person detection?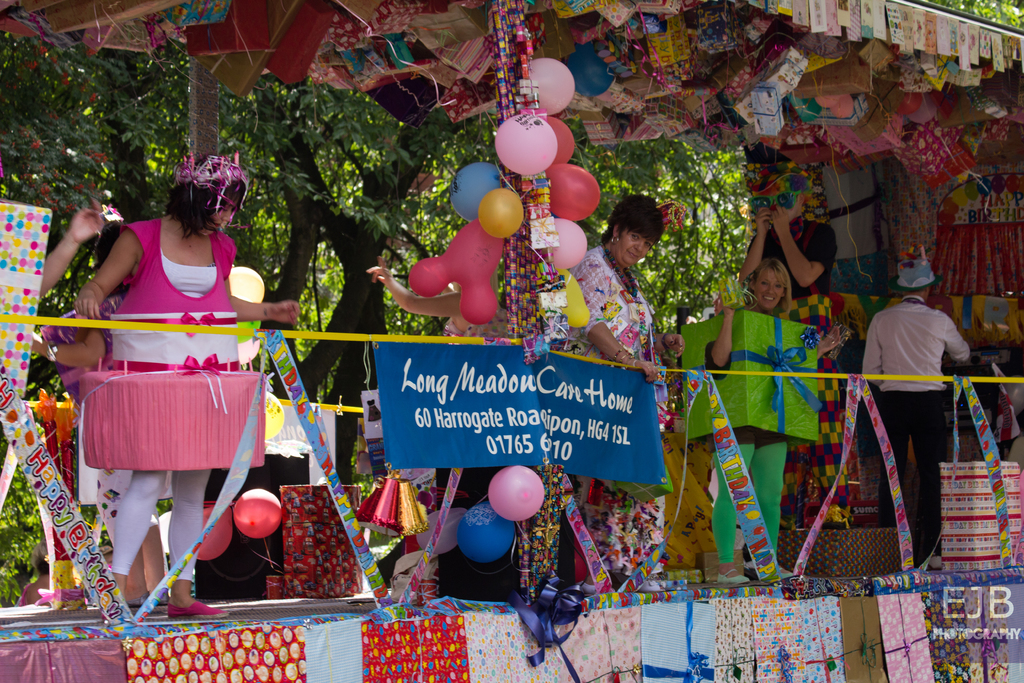
859:243:993:528
